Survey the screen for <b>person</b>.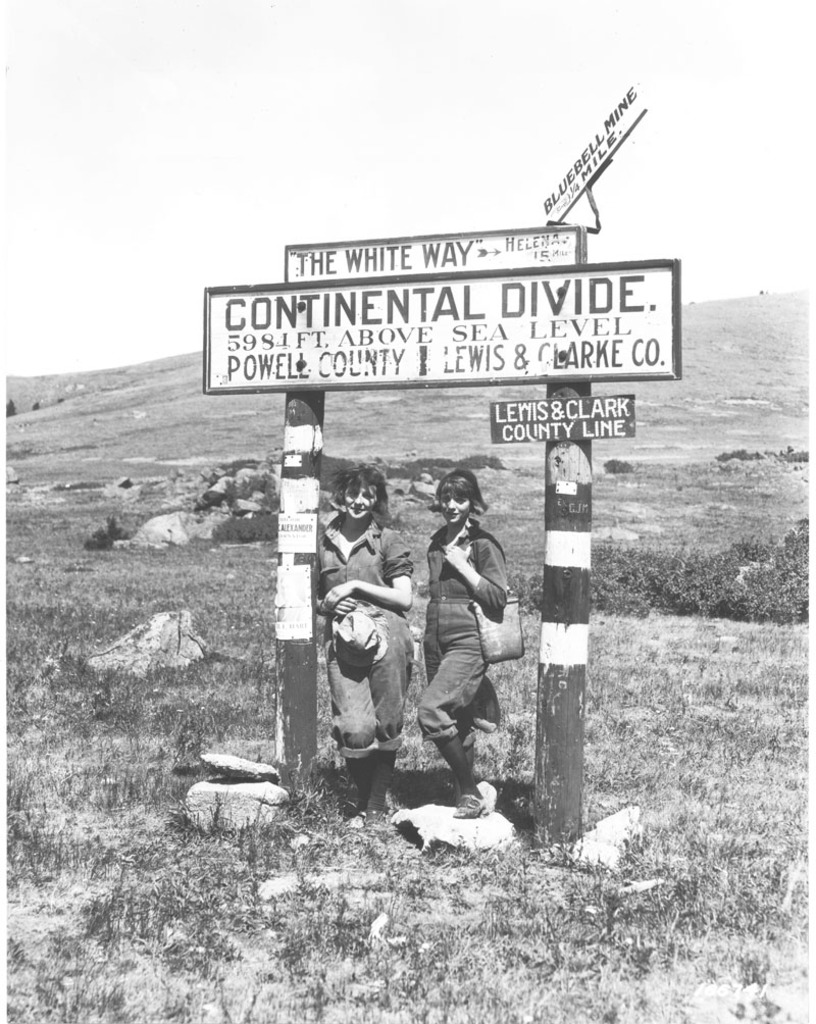
Survey found: bbox=[311, 465, 420, 841].
